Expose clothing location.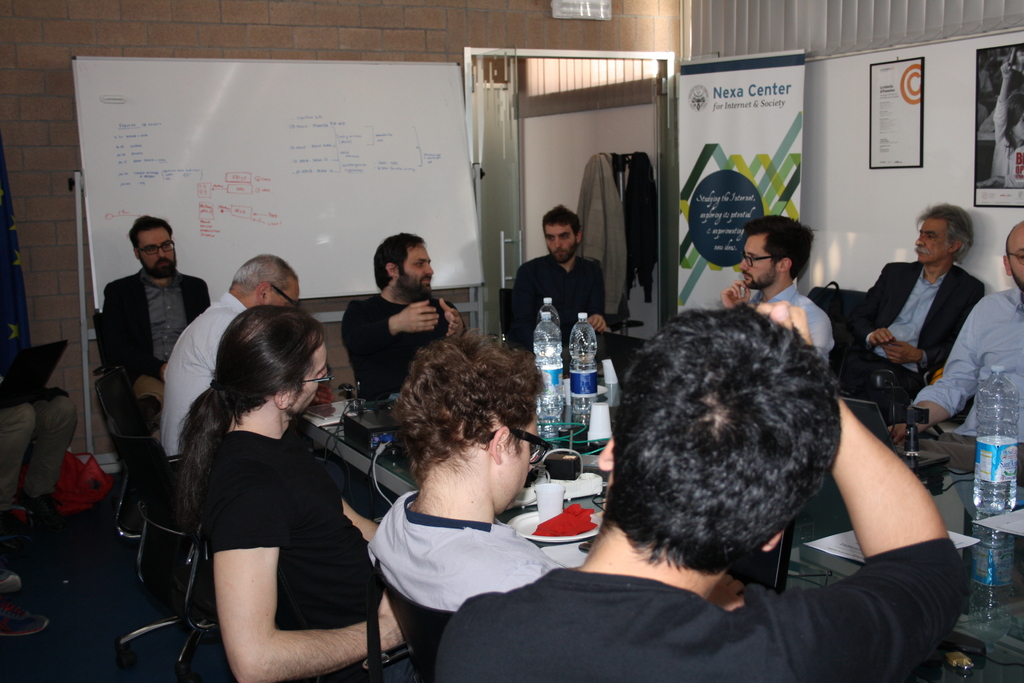
Exposed at Rect(748, 281, 838, 365).
